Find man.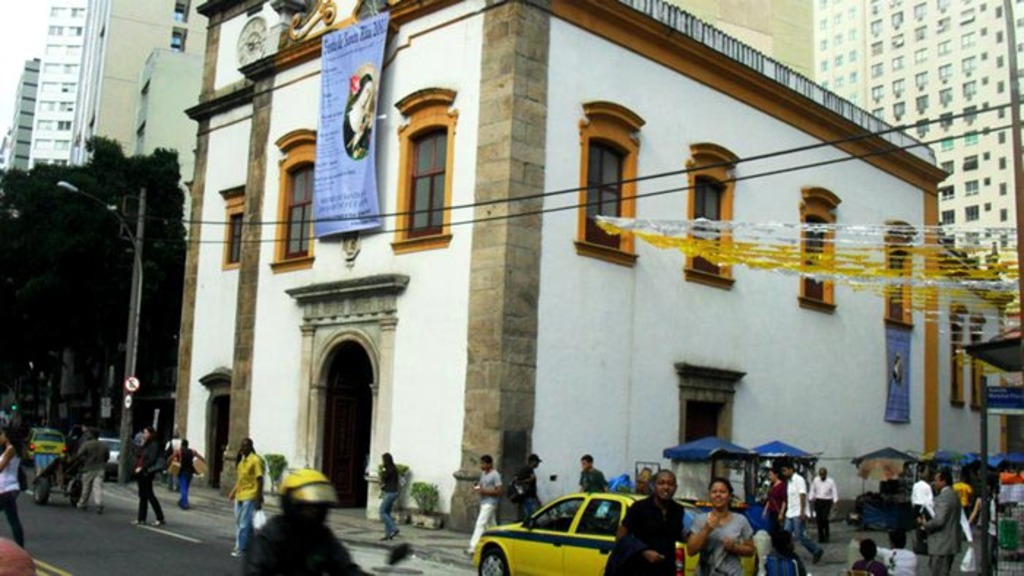
[579,453,609,490].
